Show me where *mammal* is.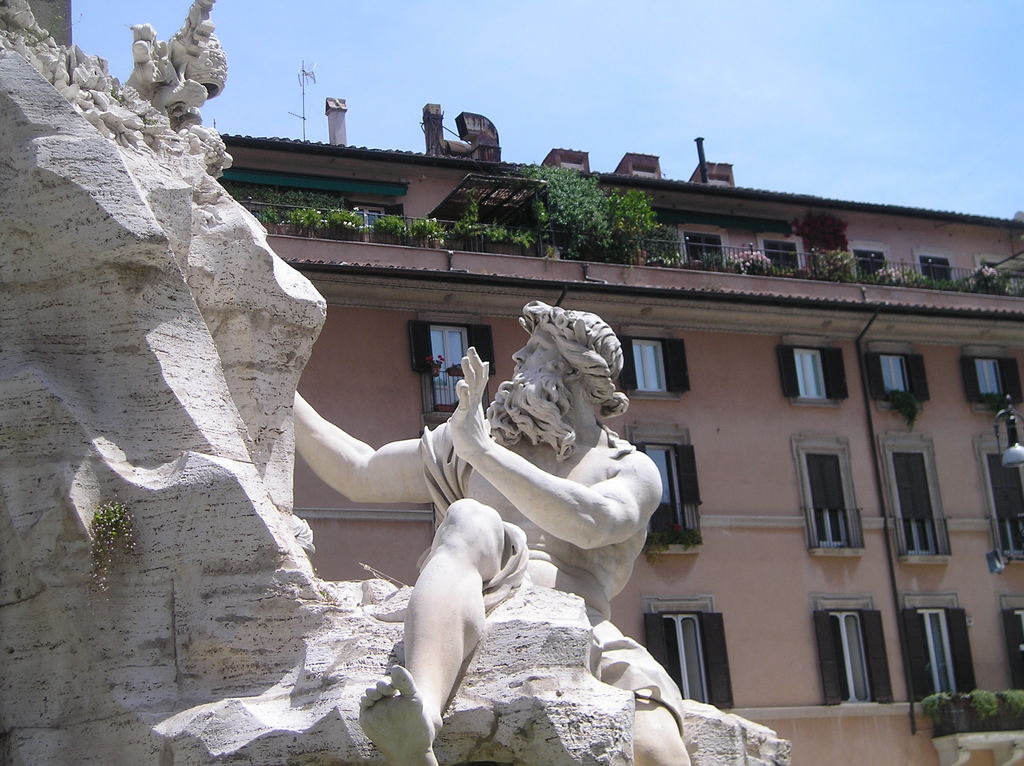
*mammal* is at (x1=303, y1=305, x2=694, y2=687).
